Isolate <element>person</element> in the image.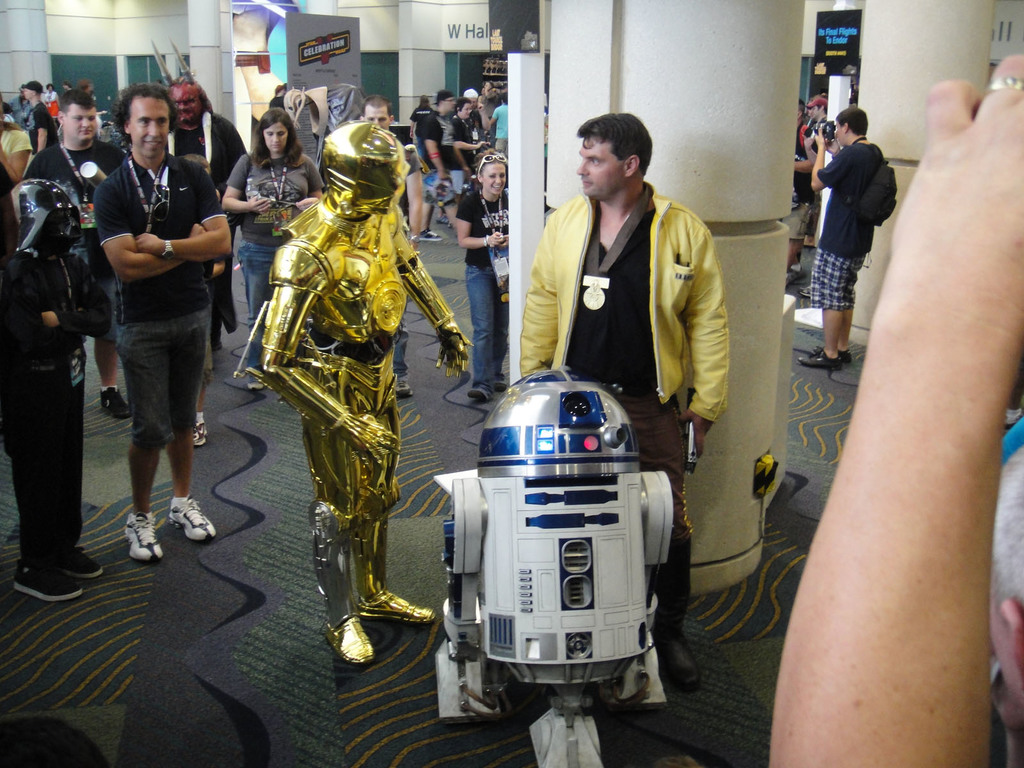
Isolated region: (left=20, top=80, right=54, bottom=156).
